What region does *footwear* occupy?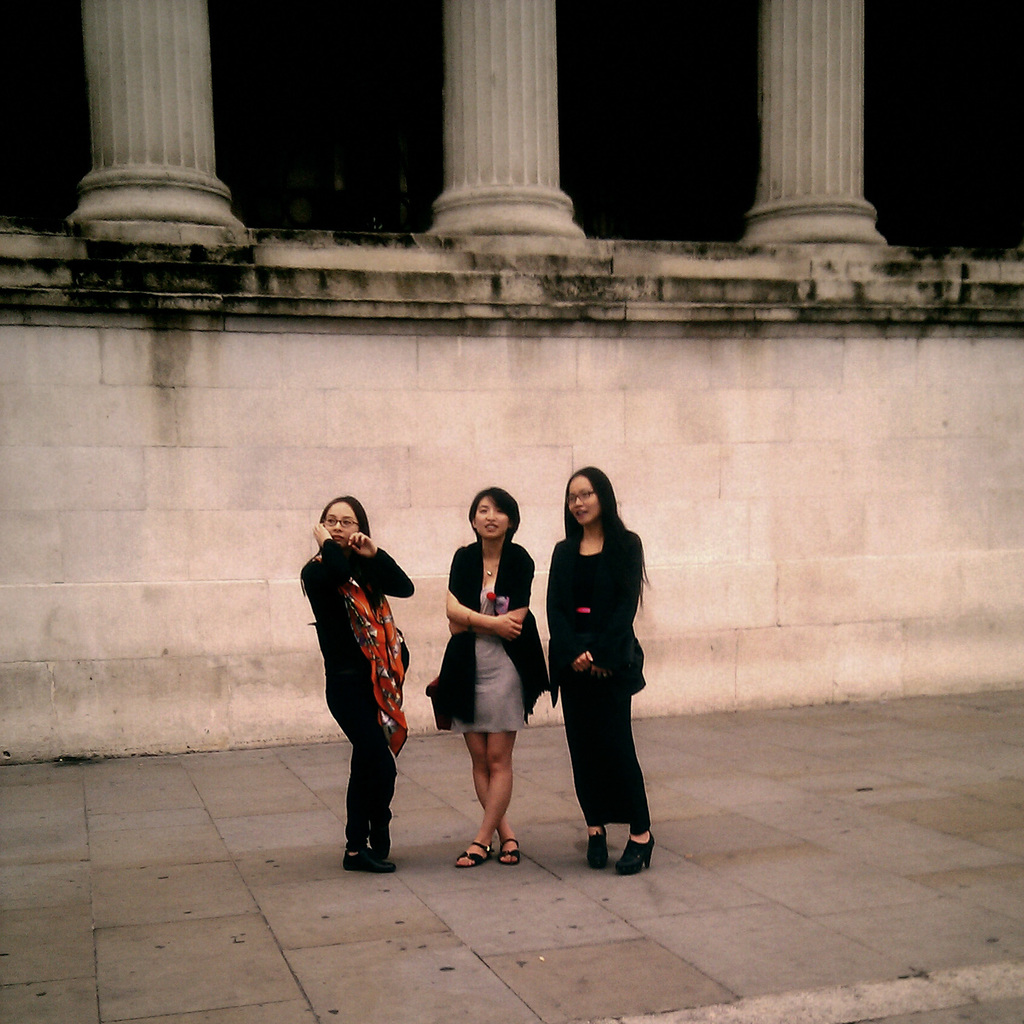
left=372, top=848, right=402, bottom=876.
